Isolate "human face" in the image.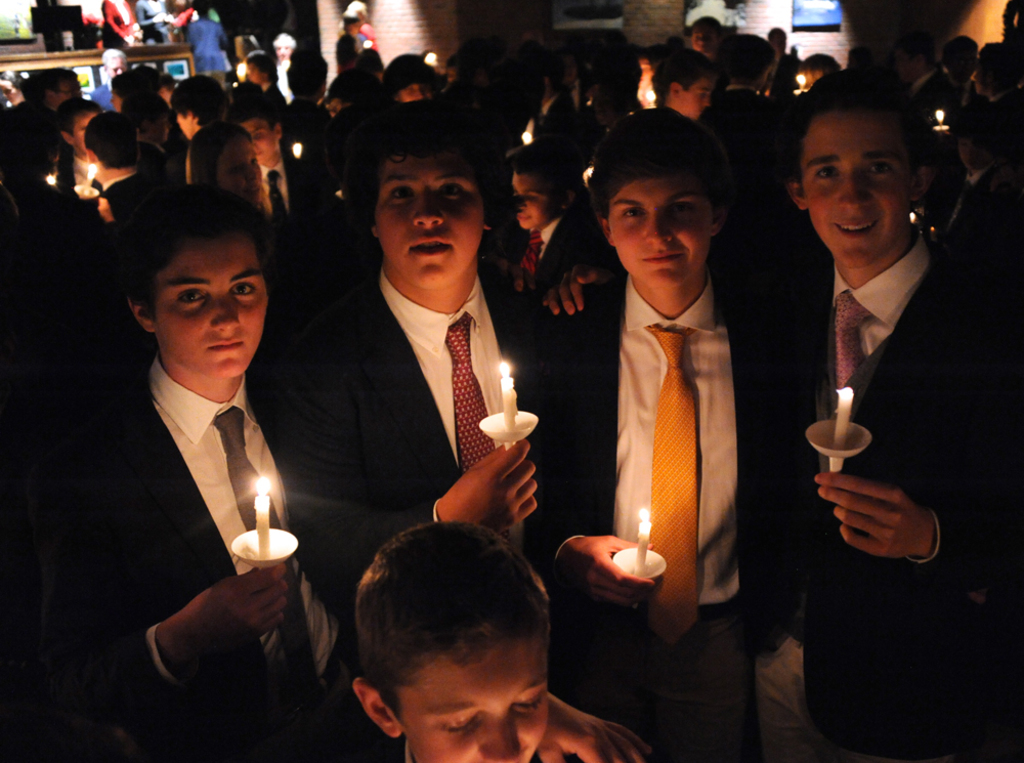
Isolated region: l=802, t=112, r=912, b=268.
